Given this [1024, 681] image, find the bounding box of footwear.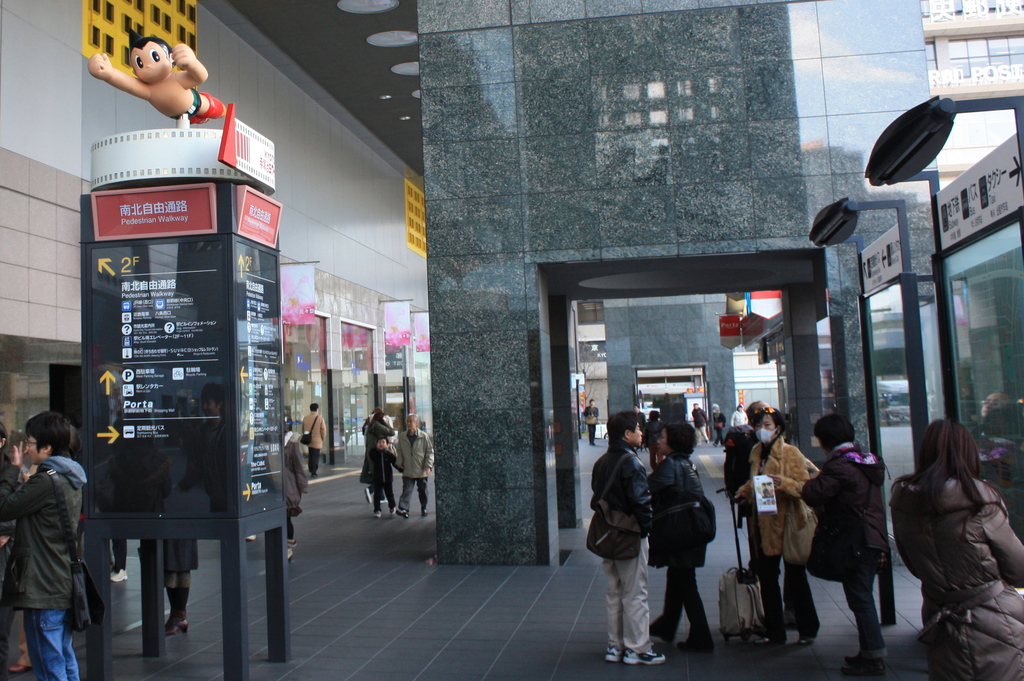
<box>246,537,257,541</box>.
